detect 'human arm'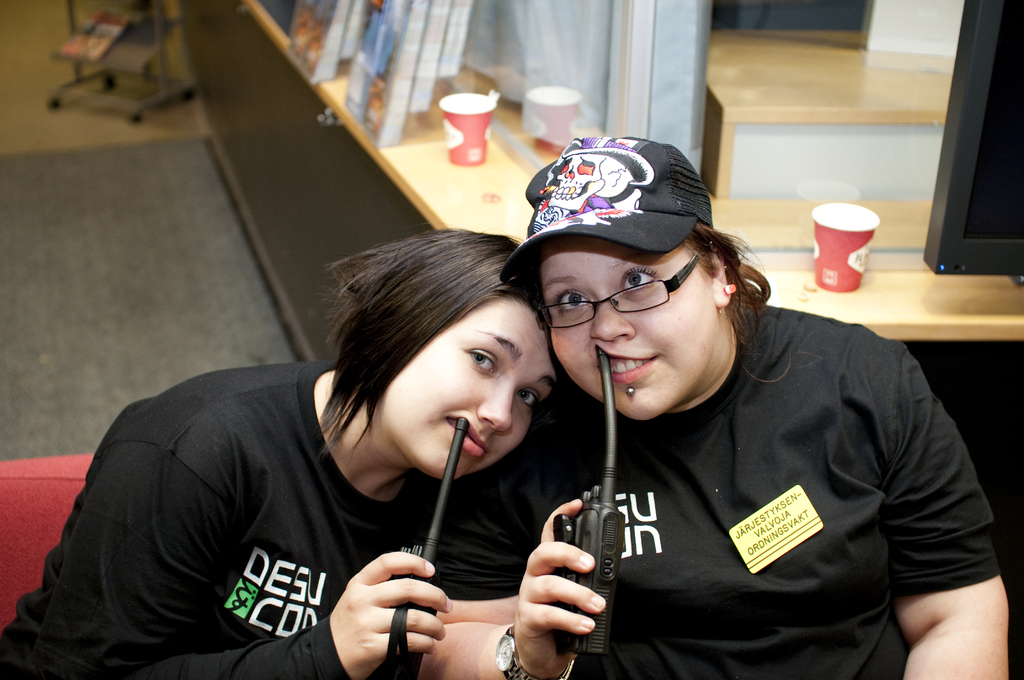
x1=412, y1=493, x2=591, y2=679
